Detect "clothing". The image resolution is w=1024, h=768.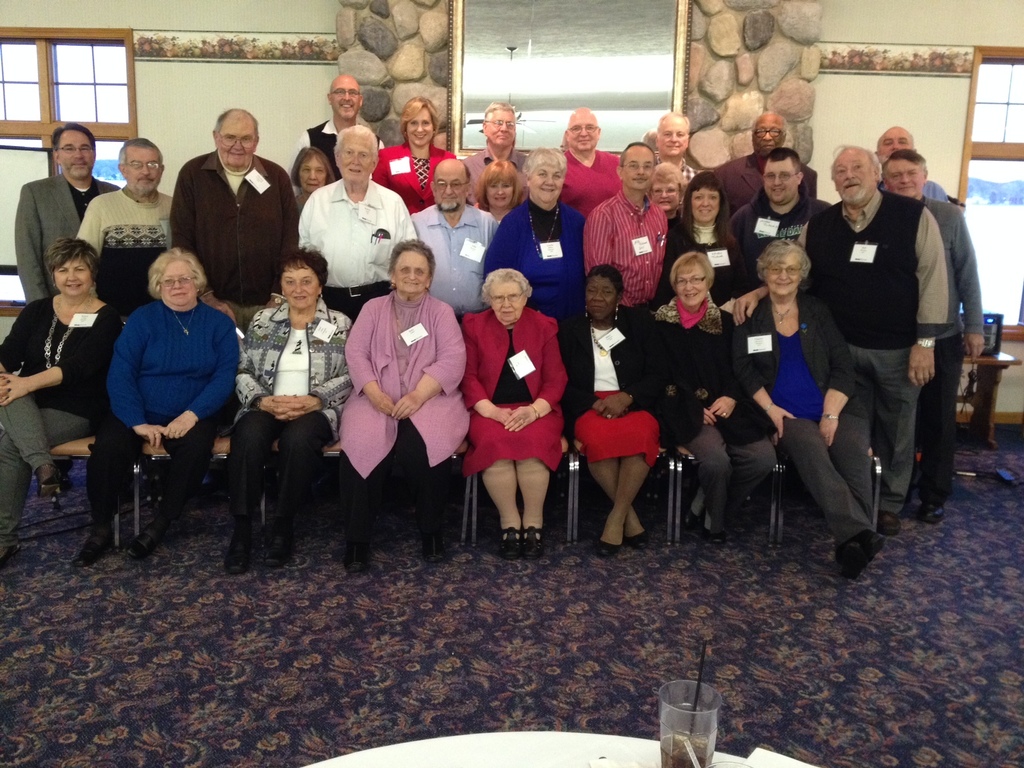
bbox=[463, 307, 569, 468].
